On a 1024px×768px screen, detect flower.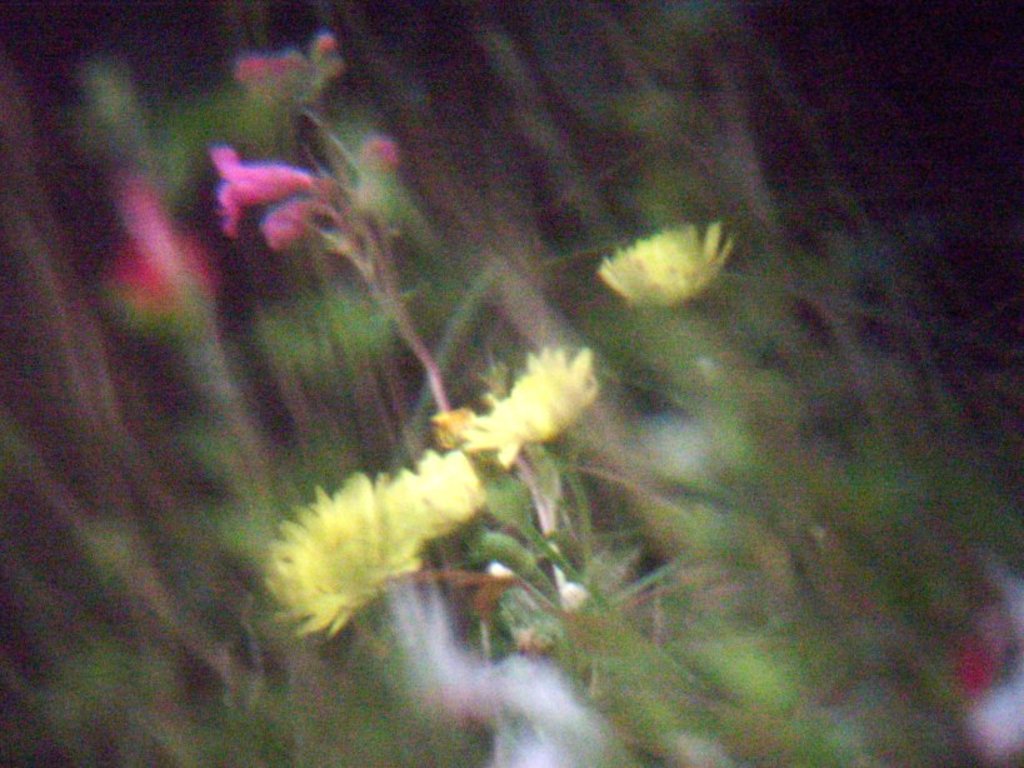
{"left": 93, "top": 176, "right": 218, "bottom": 338}.
